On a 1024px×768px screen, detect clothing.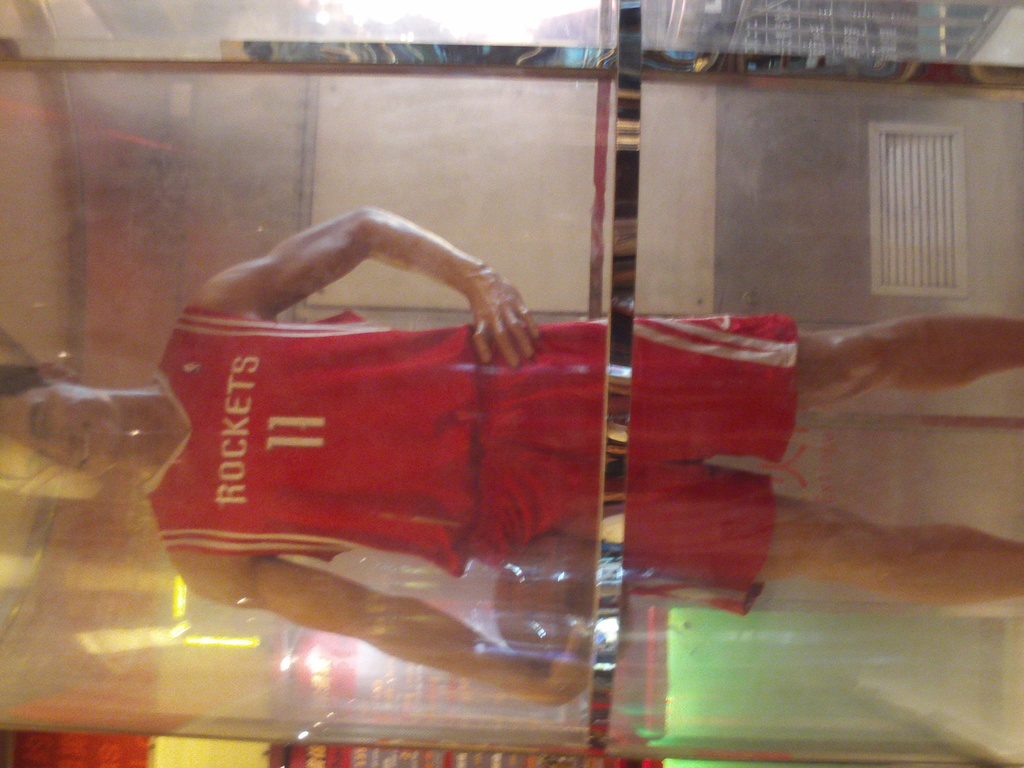
[left=140, top=302, right=794, bottom=623].
